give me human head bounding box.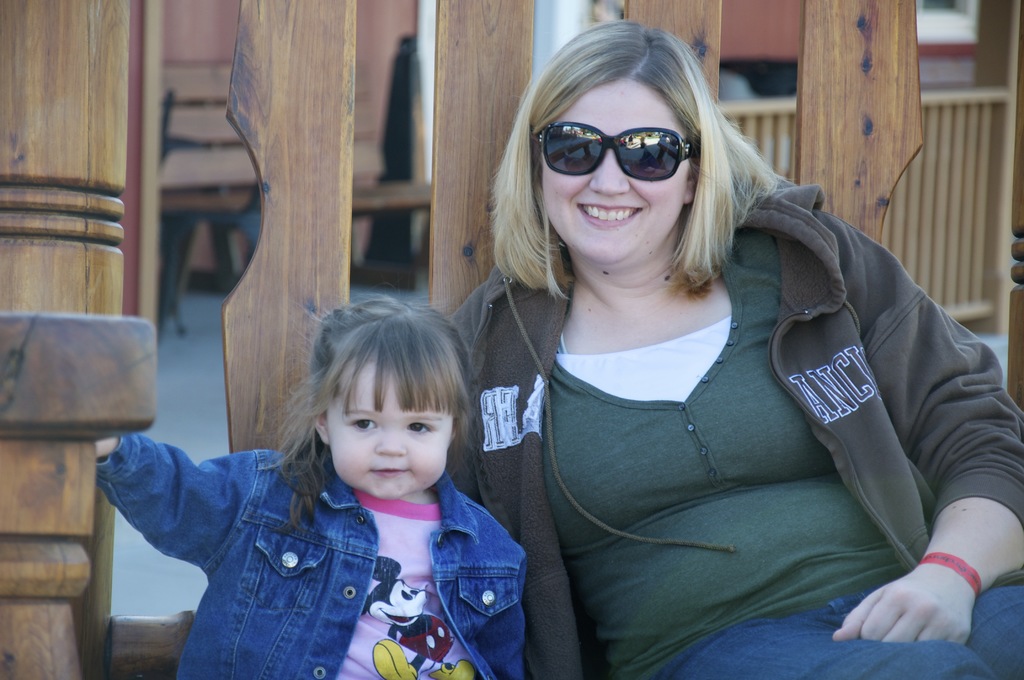
[x1=284, y1=311, x2=476, y2=505].
